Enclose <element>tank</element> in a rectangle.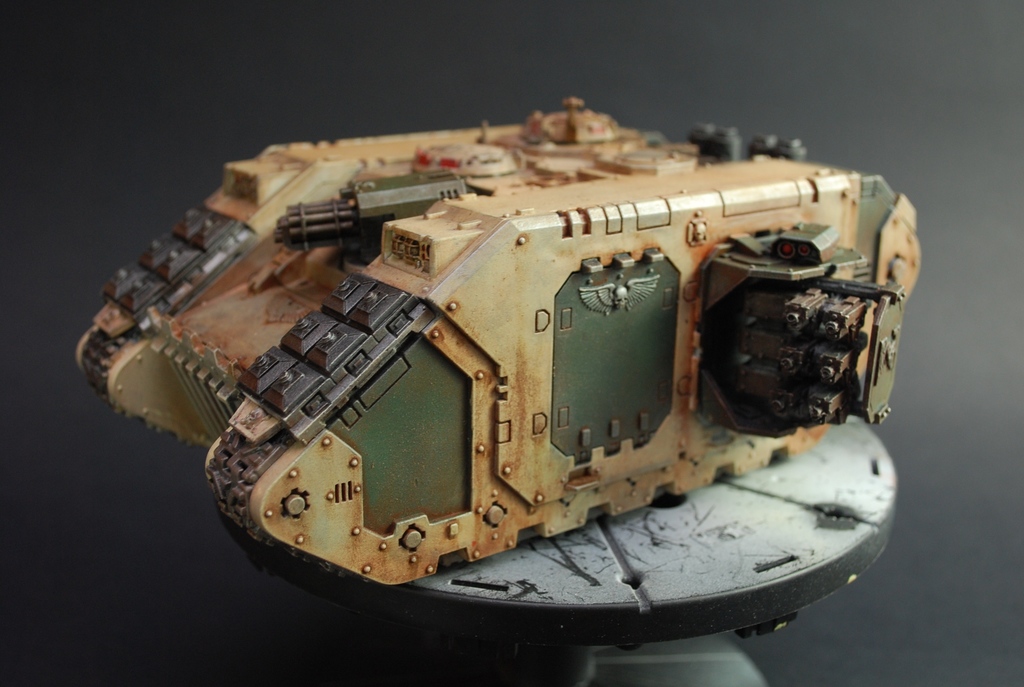
<region>74, 91, 924, 604</region>.
